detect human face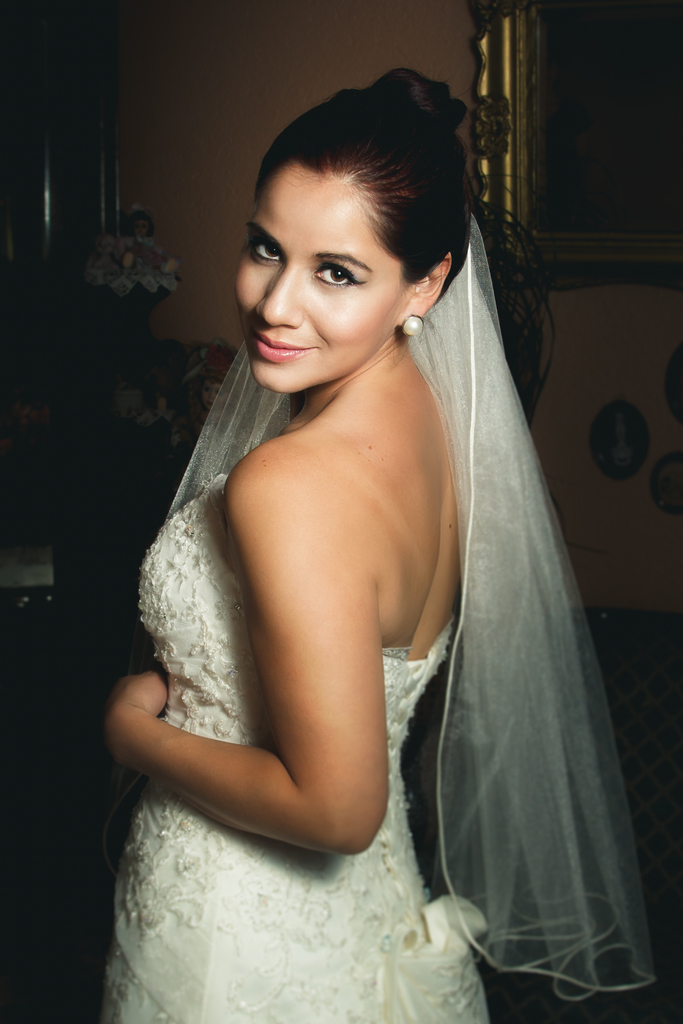
select_region(234, 163, 415, 394)
